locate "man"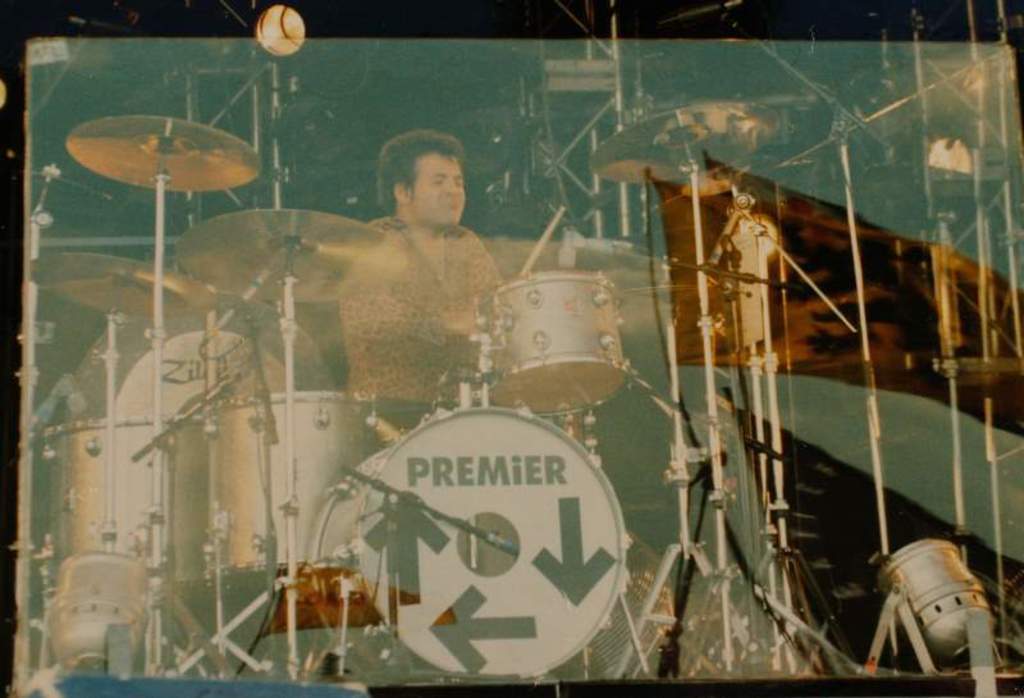
333 126 512 462
